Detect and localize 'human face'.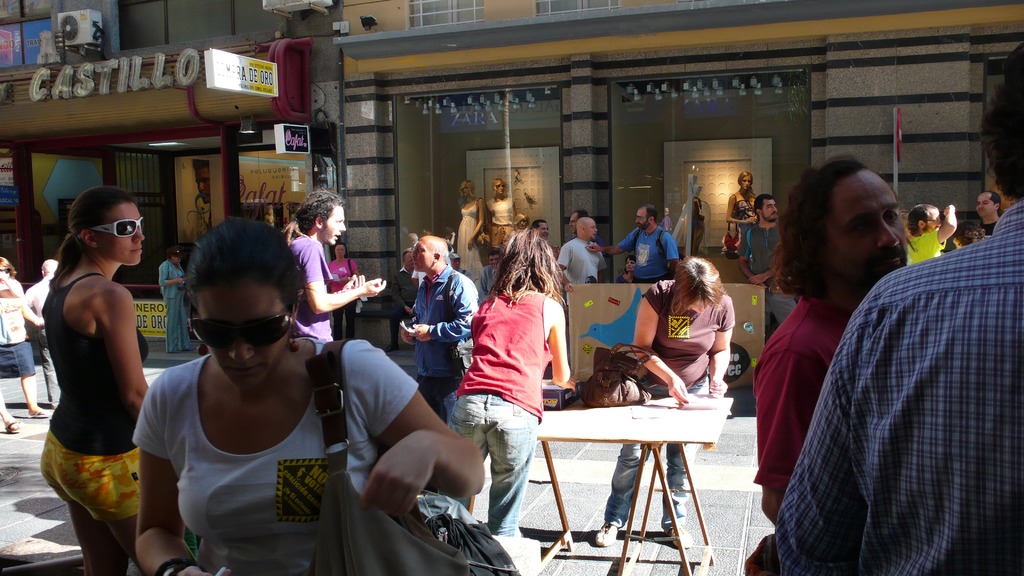
Localized at pyautogui.locateOnScreen(497, 185, 504, 193).
